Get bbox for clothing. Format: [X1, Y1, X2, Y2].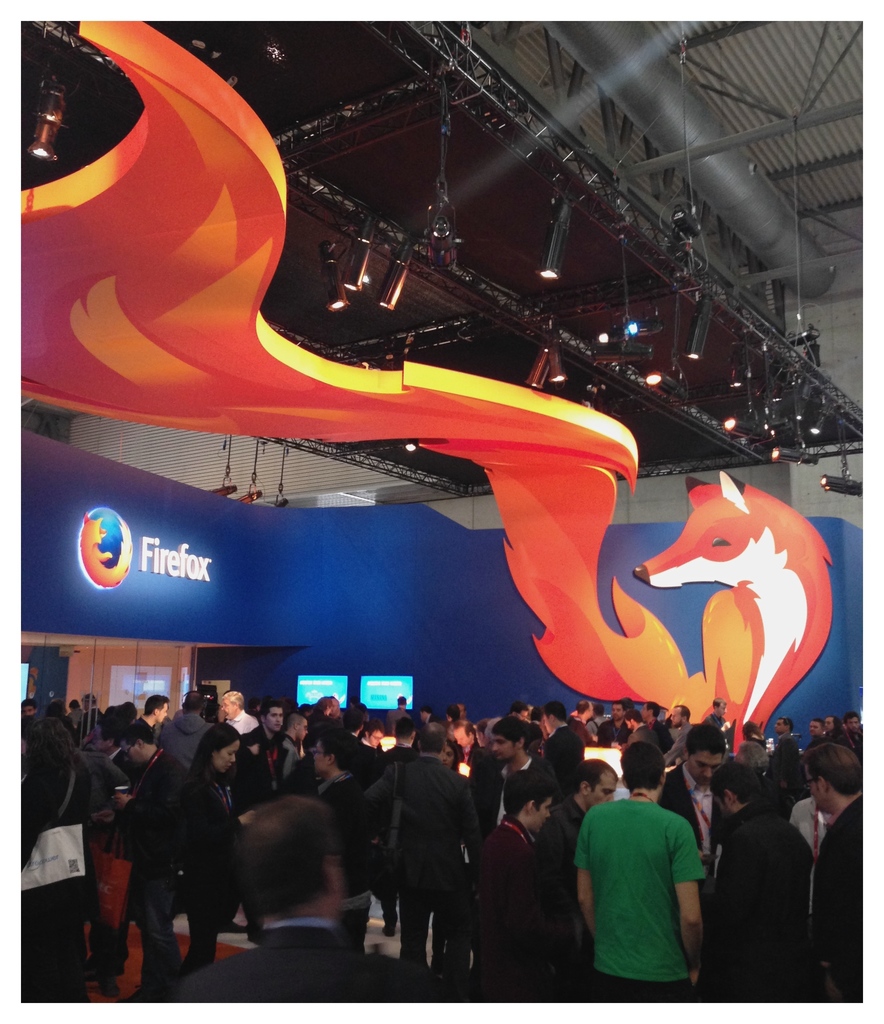
[179, 917, 452, 1001].
